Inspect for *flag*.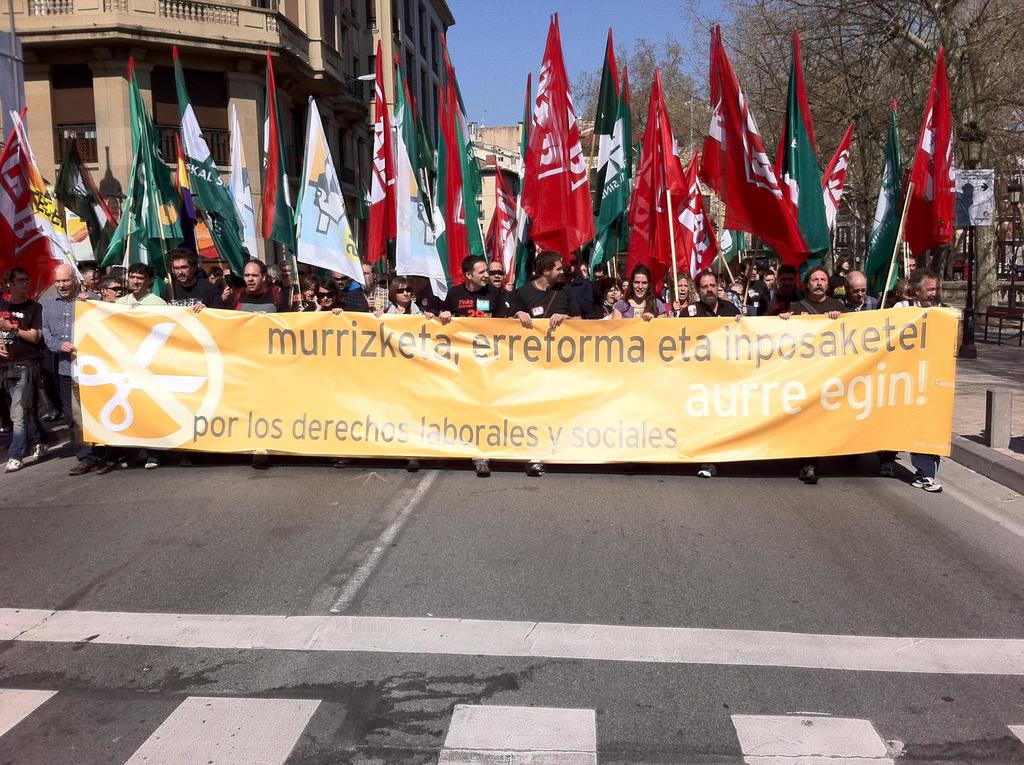
Inspection: left=257, top=48, right=301, bottom=262.
